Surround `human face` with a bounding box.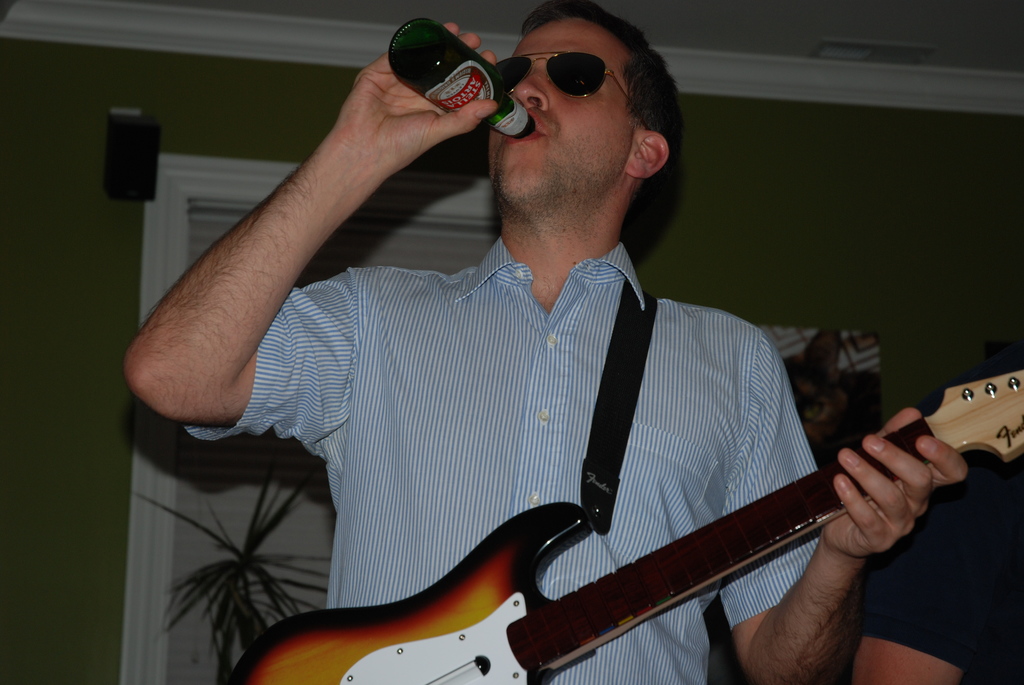
l=487, t=12, r=625, b=196.
